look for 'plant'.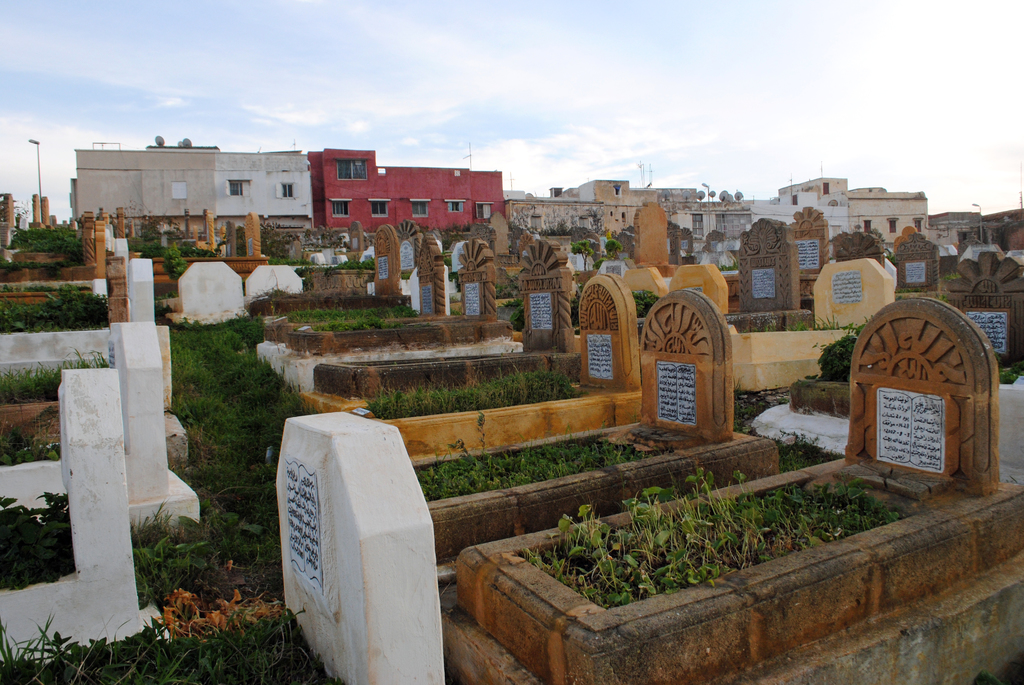
Found: x1=284, y1=250, x2=371, y2=283.
